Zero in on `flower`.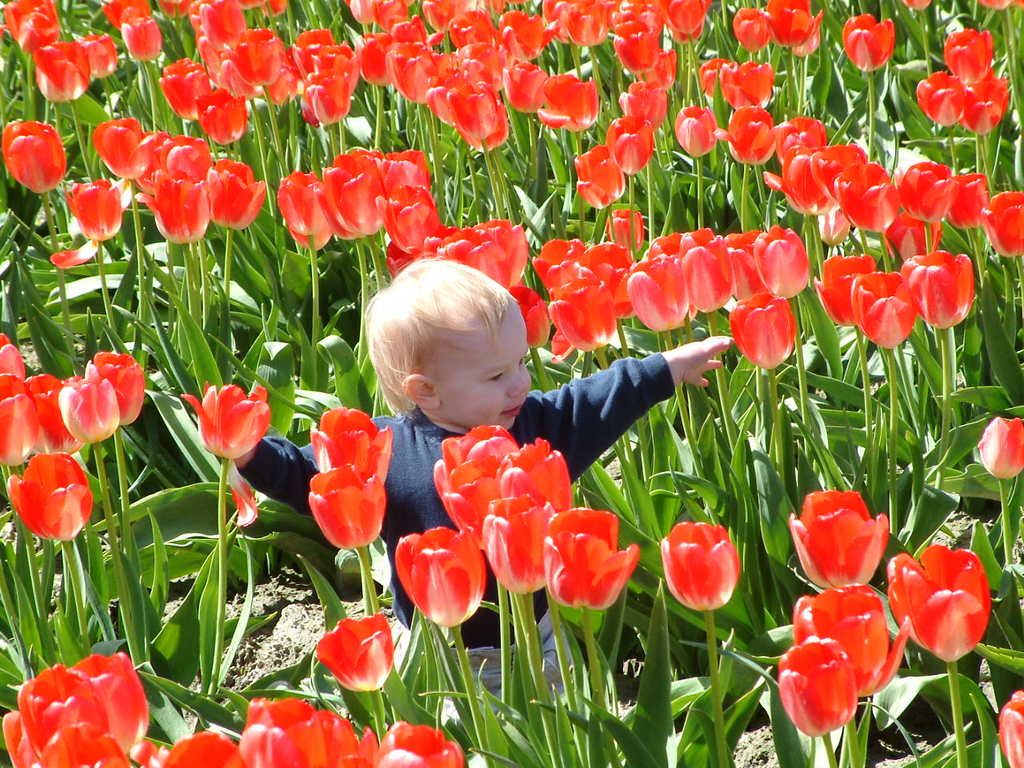
Zeroed in: 975/414/1023/483.
